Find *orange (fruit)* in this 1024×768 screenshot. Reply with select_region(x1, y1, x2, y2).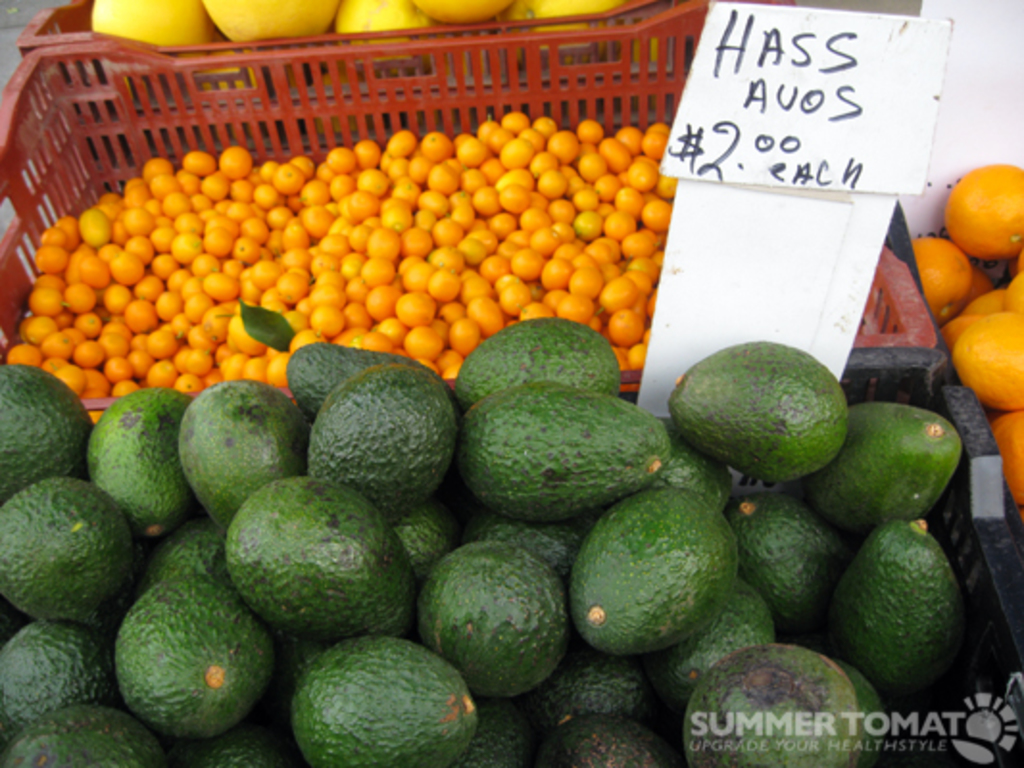
select_region(35, 242, 56, 263).
